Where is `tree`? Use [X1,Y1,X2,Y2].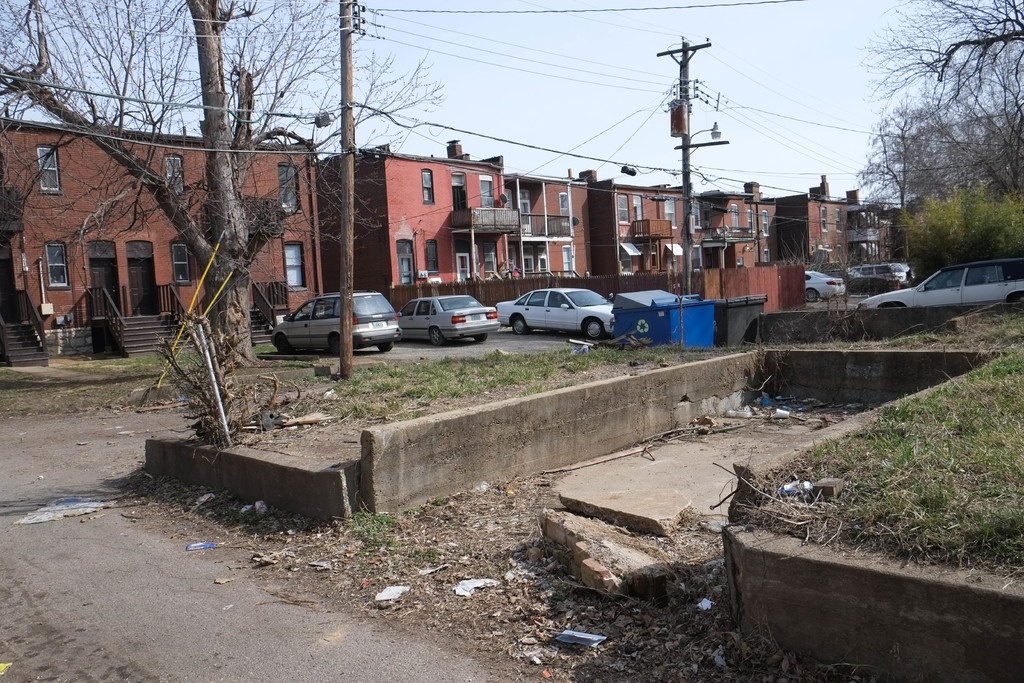
[0,0,440,363].
